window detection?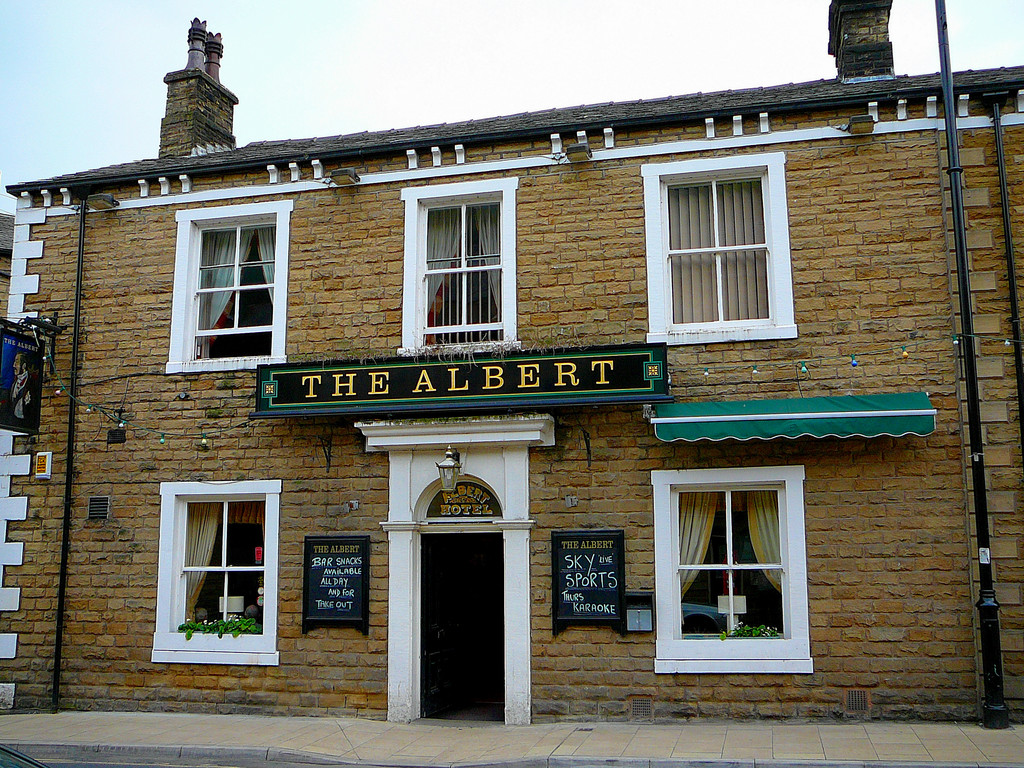
crop(643, 151, 796, 342)
